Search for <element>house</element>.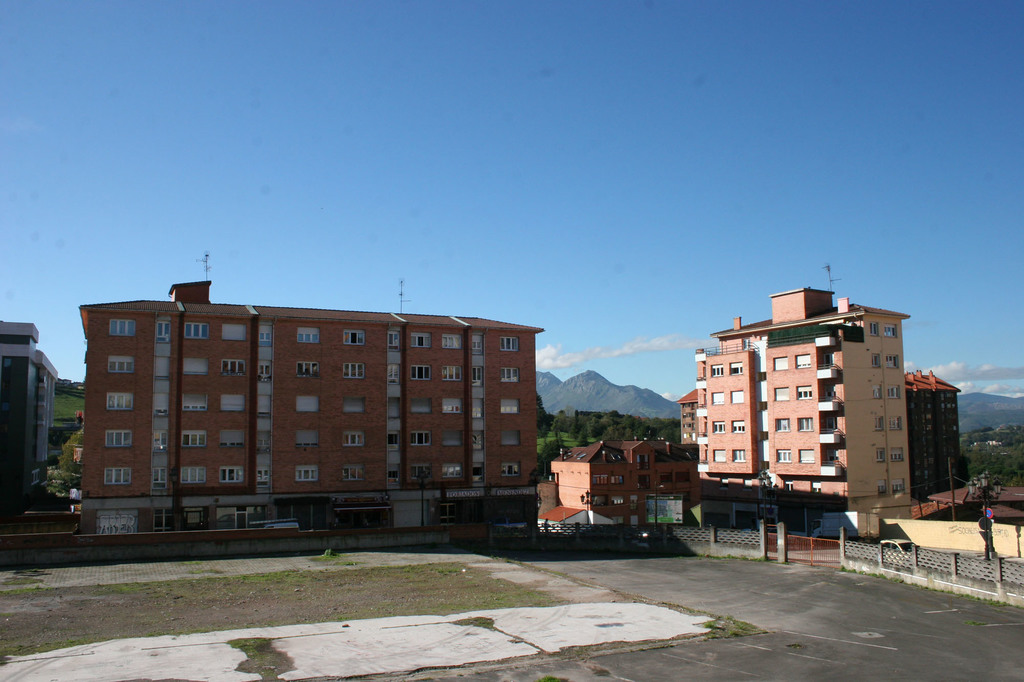
Found at left=81, top=276, right=554, bottom=536.
